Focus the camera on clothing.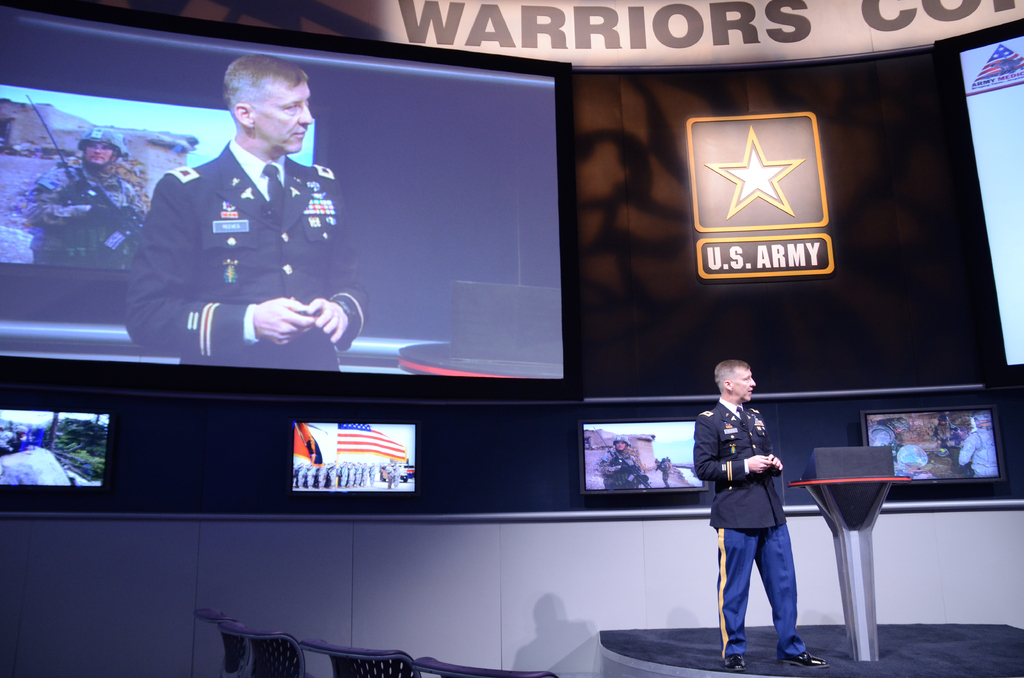
Focus region: x1=691 y1=398 x2=805 y2=663.
